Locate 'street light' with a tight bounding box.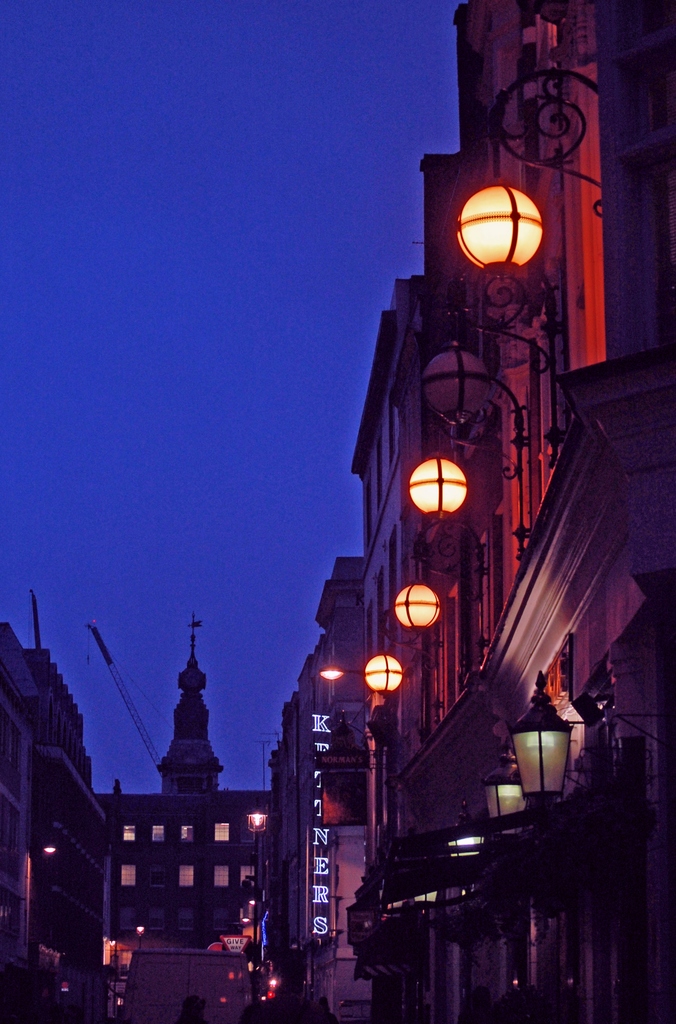
[451, 58, 611, 271].
